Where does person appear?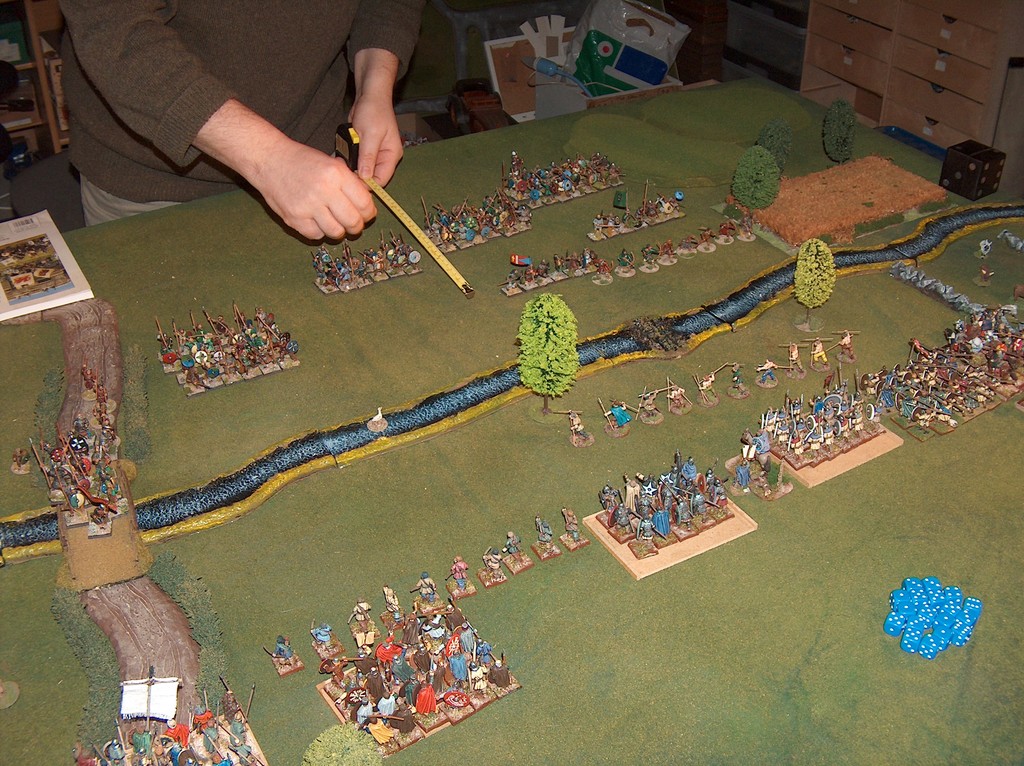
Appears at 534, 516, 550, 559.
